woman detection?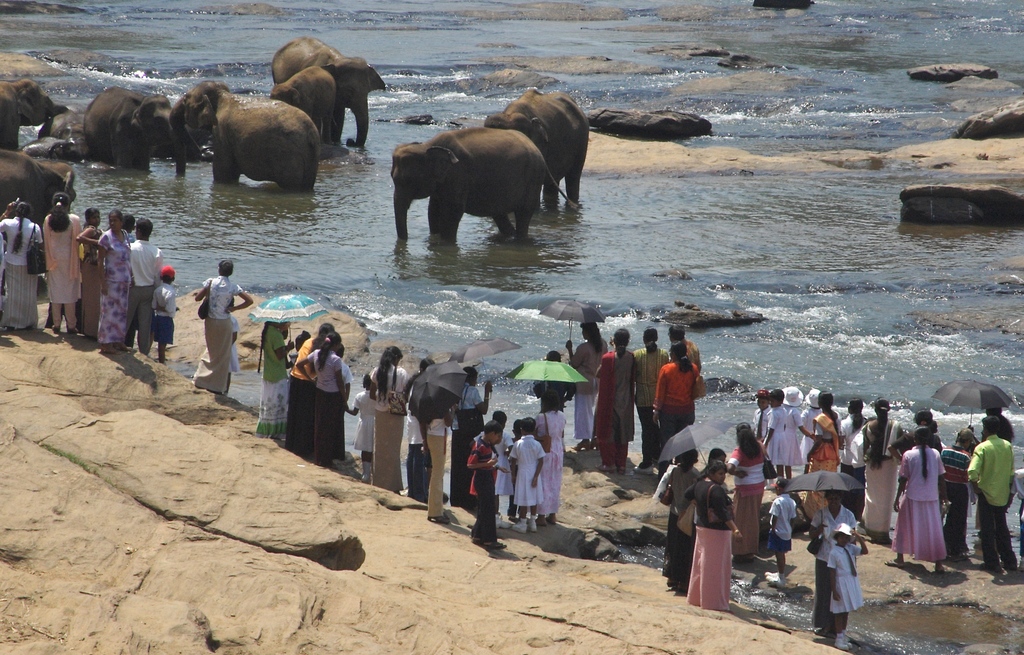
[858,399,902,544]
